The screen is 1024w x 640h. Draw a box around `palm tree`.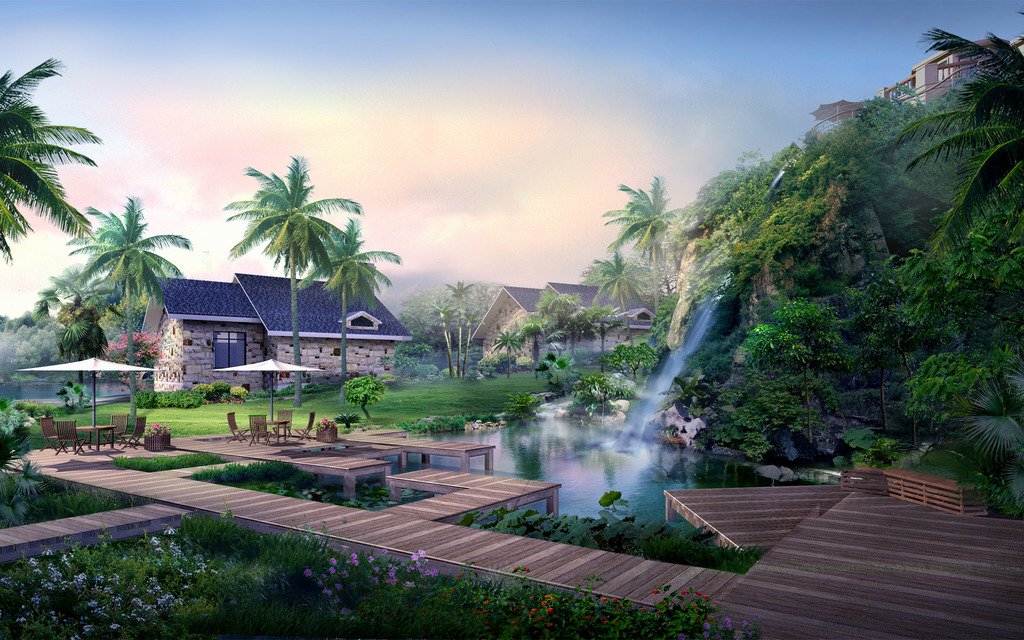
detection(0, 74, 107, 243).
